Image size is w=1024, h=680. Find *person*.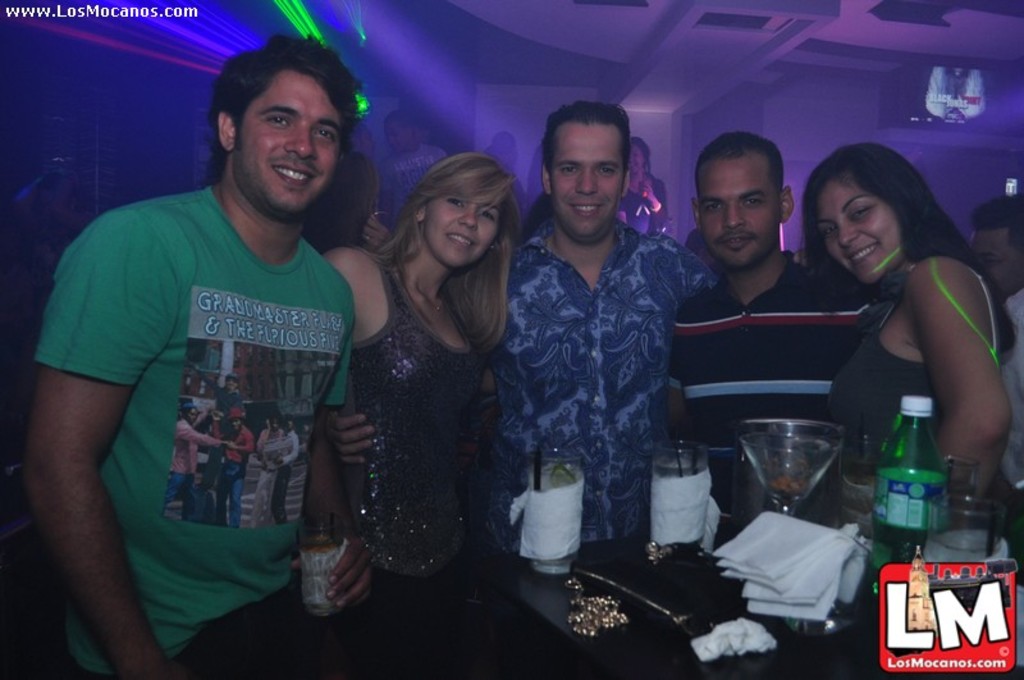
(left=330, top=158, right=512, bottom=679).
